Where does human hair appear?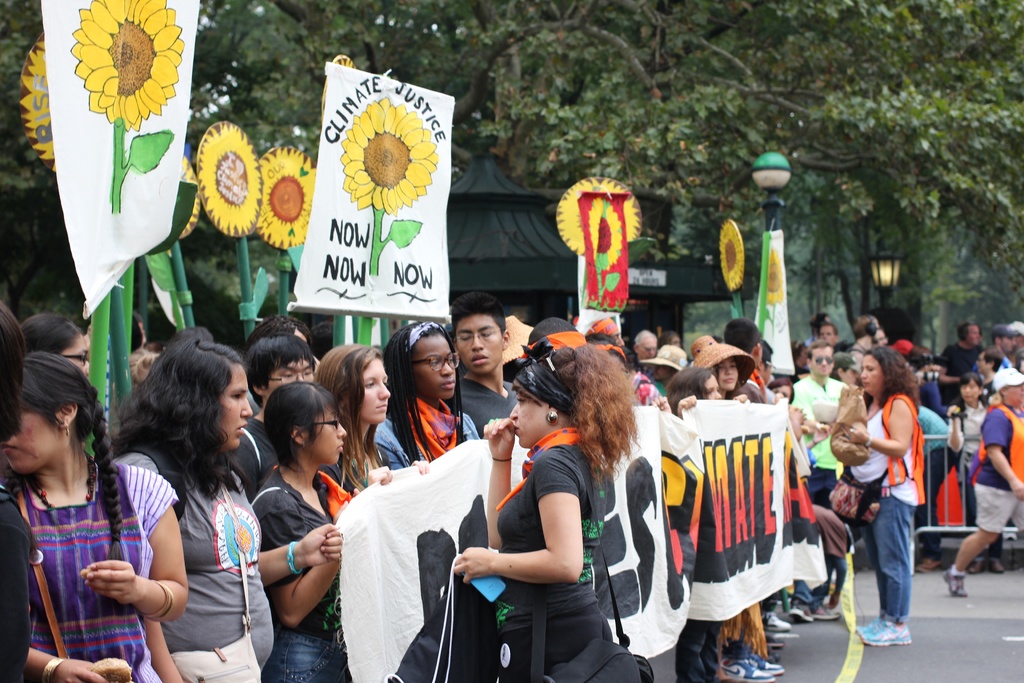
Appears at locate(316, 341, 390, 491).
